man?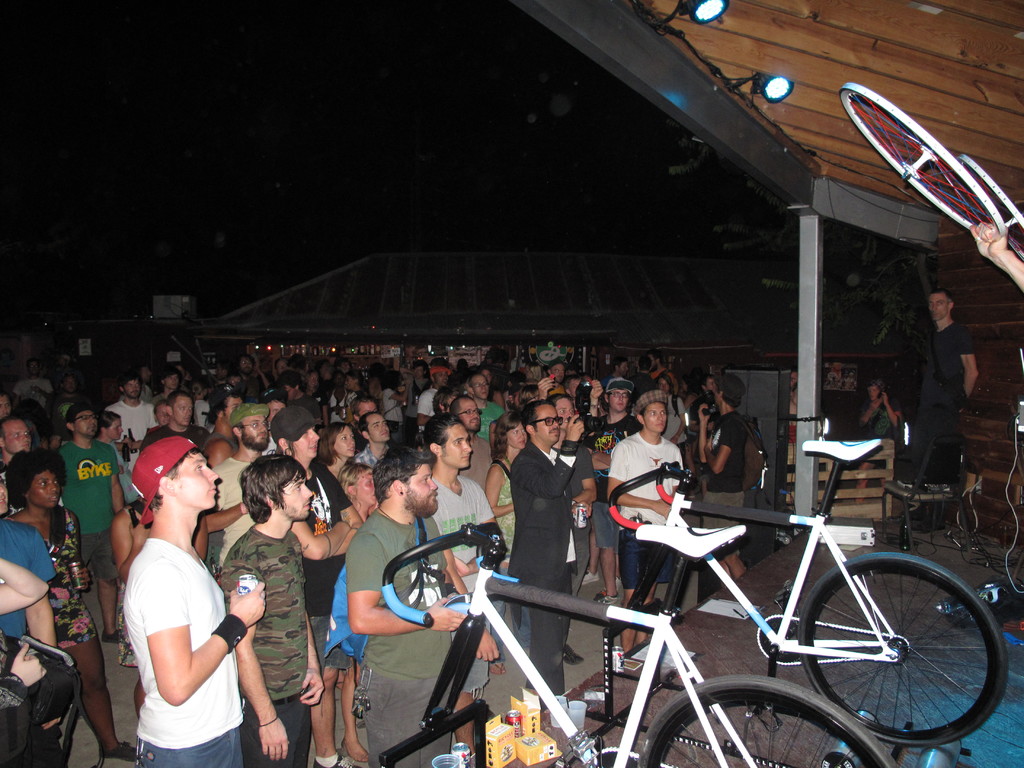
bbox=(284, 375, 329, 422)
